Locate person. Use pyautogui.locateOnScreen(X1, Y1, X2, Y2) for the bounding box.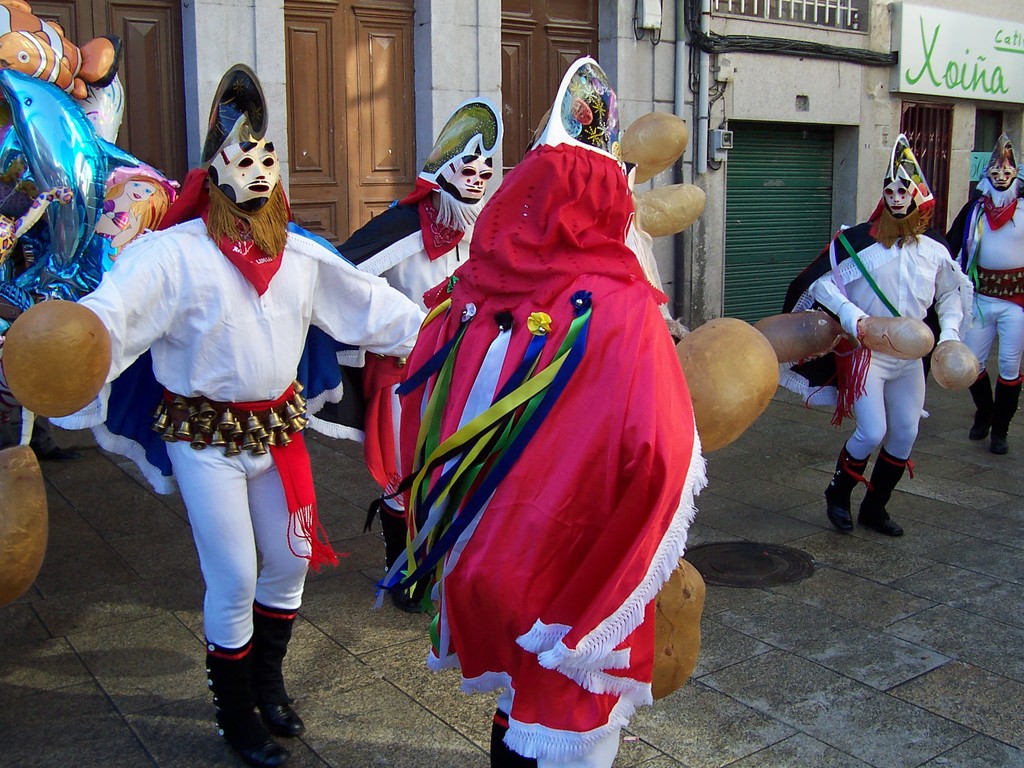
pyautogui.locateOnScreen(0, 57, 447, 759).
